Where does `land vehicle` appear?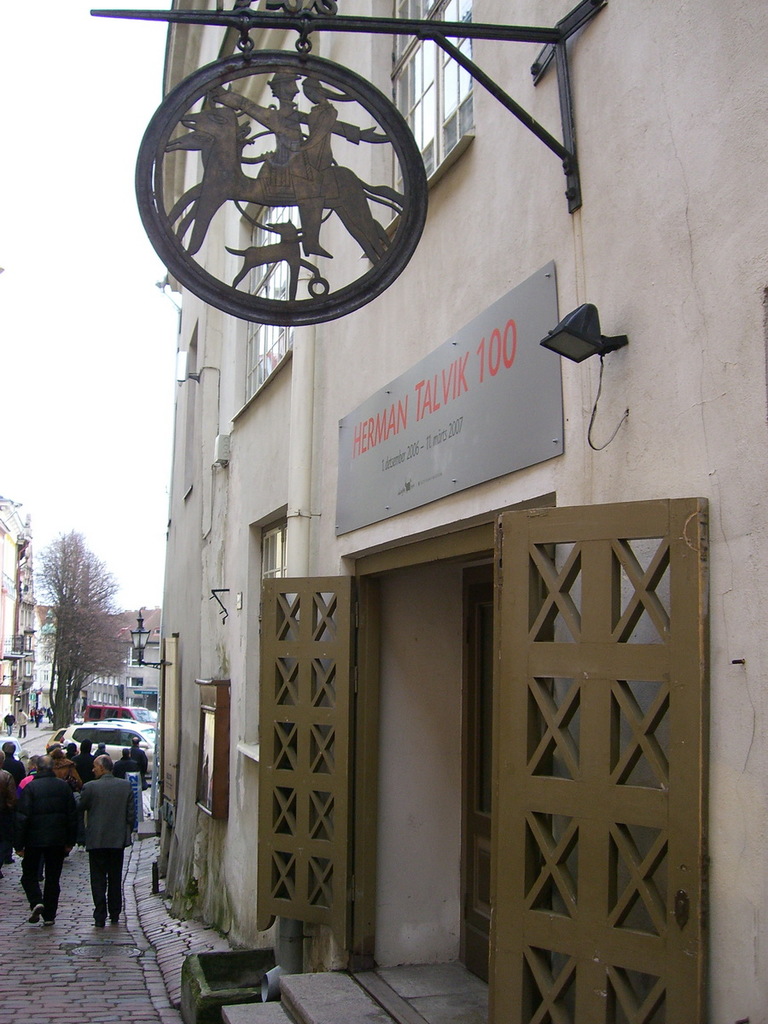
Appears at select_region(61, 713, 157, 777).
